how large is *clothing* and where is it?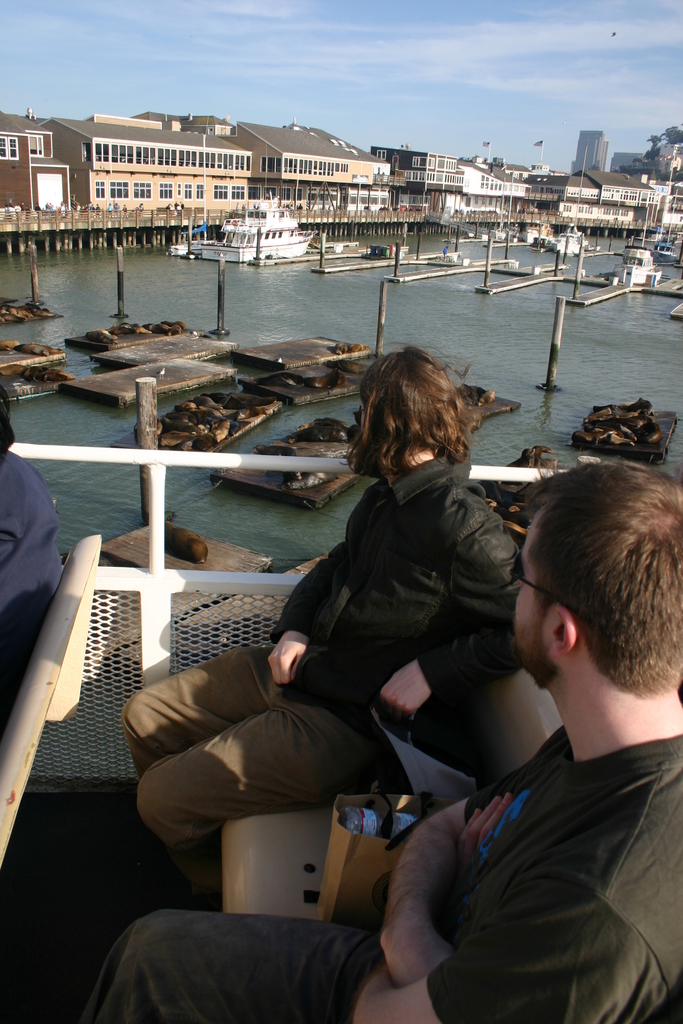
Bounding box: Rect(247, 404, 537, 845).
